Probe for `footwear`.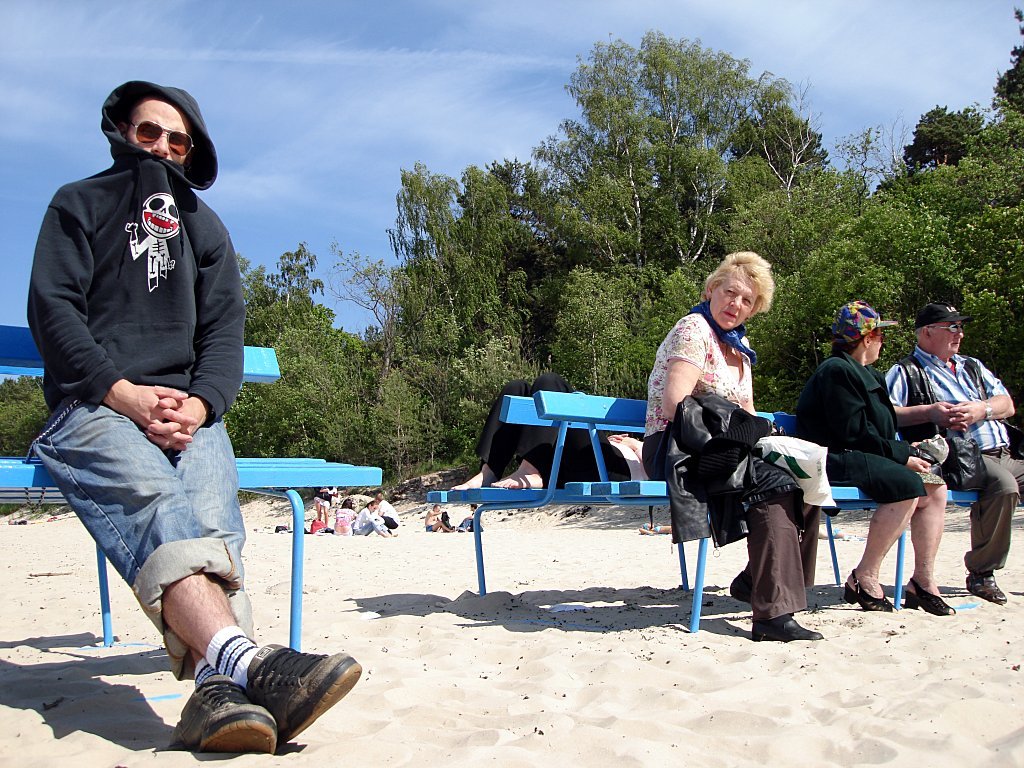
Probe result: detection(746, 606, 824, 648).
